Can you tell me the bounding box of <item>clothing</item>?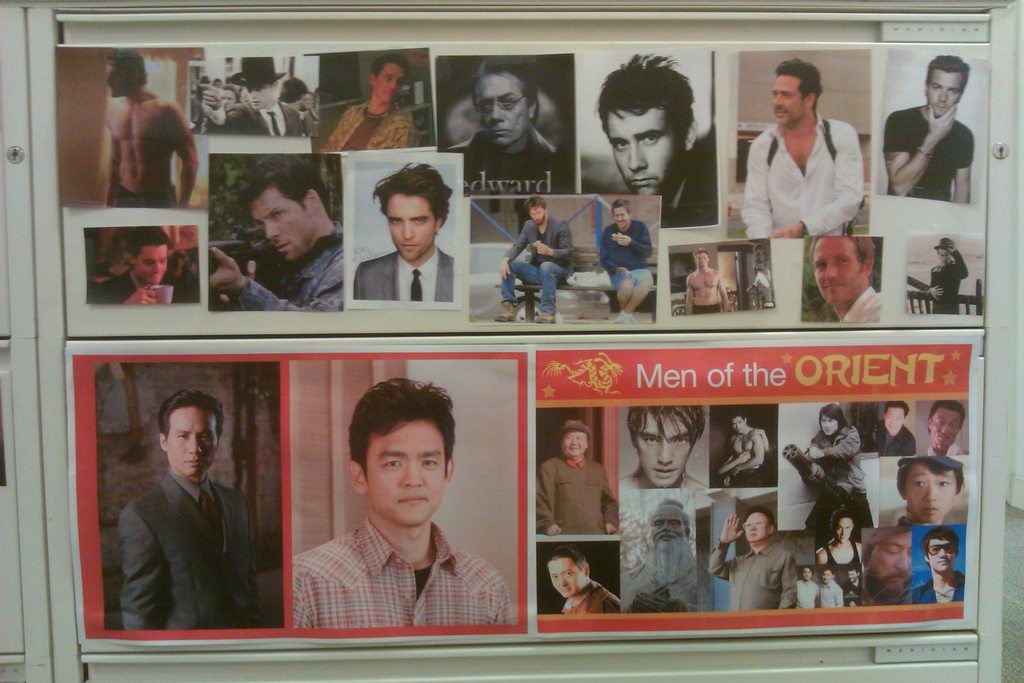
710/547/796/614.
